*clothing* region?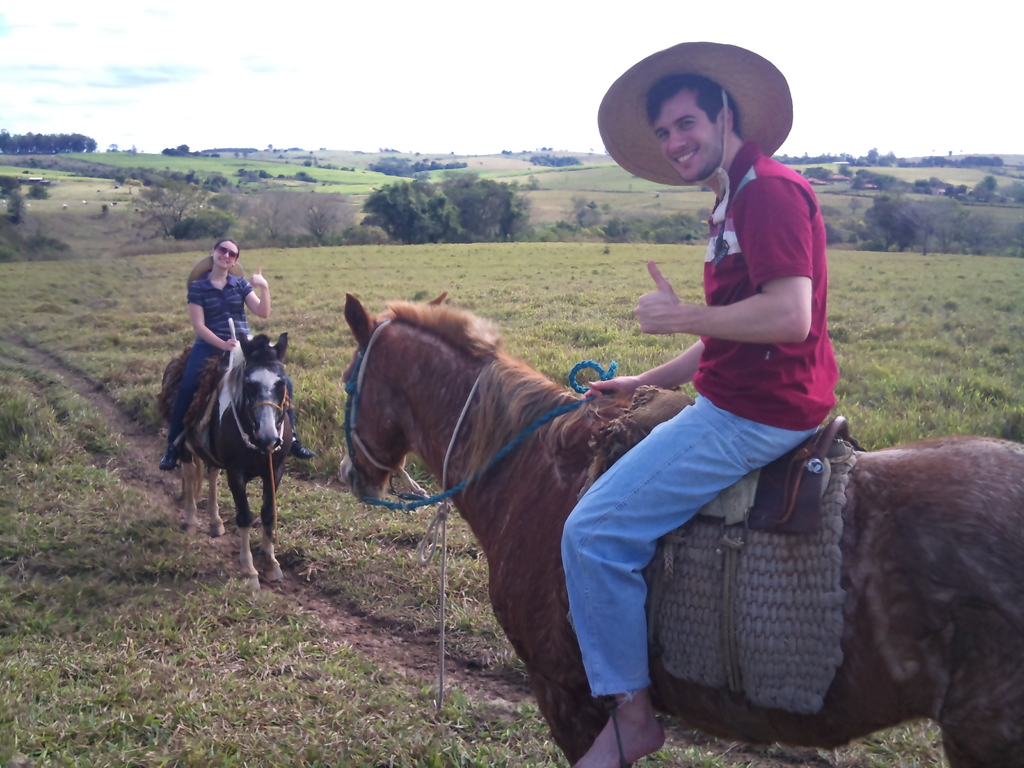
579, 159, 927, 708
